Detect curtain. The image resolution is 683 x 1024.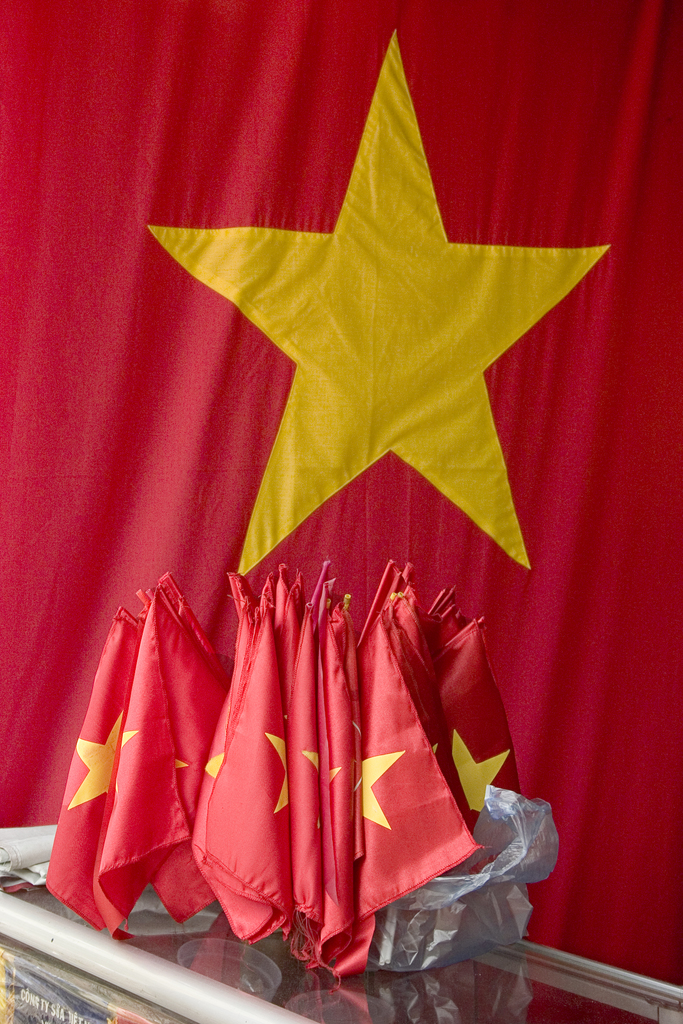
{"x1": 0, "y1": 0, "x2": 682, "y2": 1022}.
